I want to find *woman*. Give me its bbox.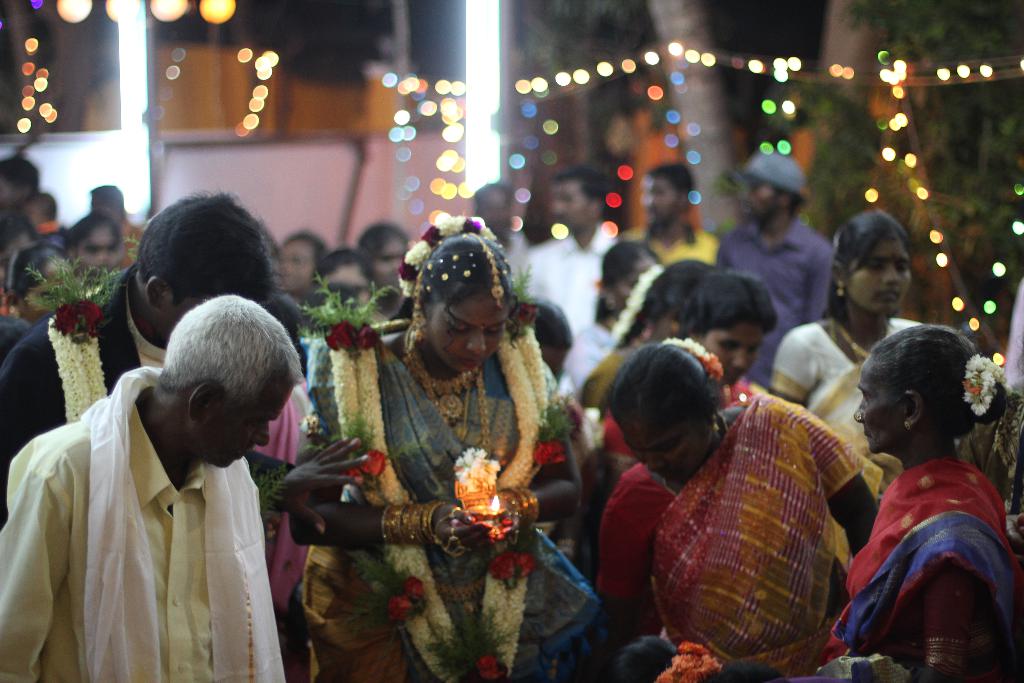
<bbox>594, 340, 880, 682</bbox>.
